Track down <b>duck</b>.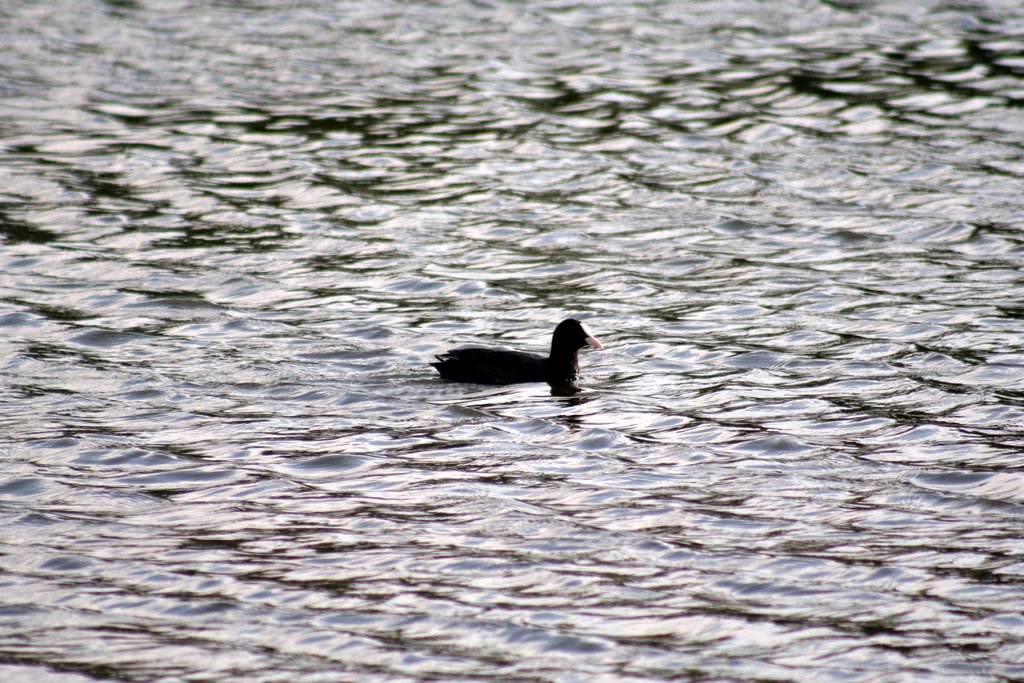
Tracked to 431, 307, 613, 400.
